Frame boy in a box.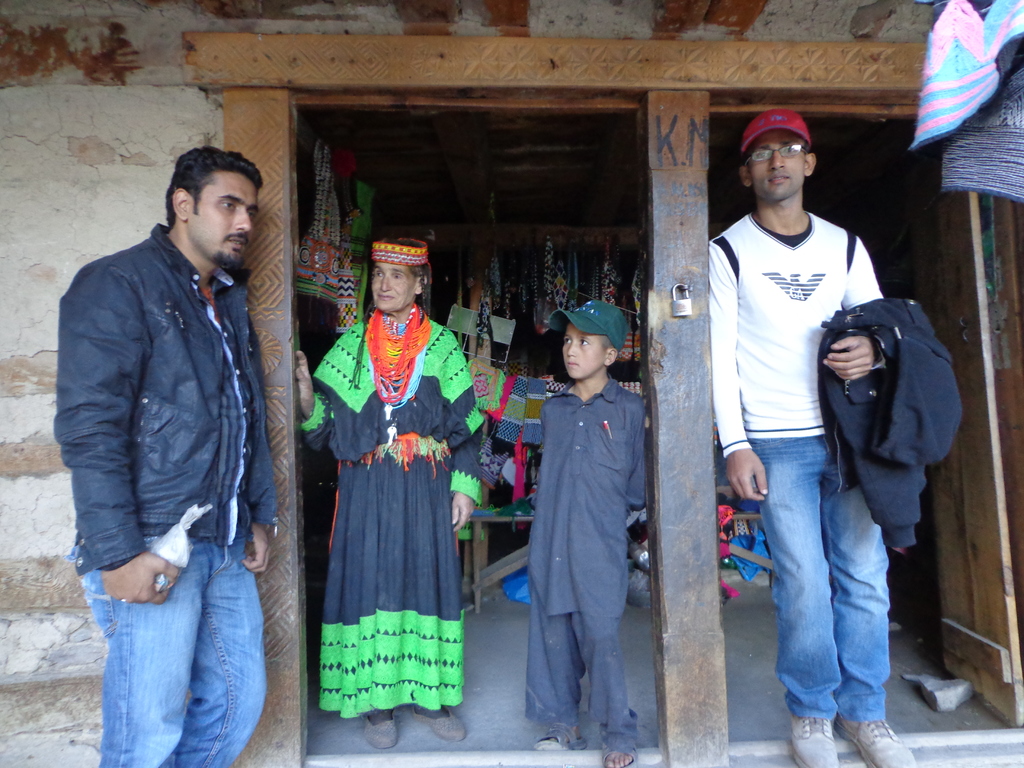
locate(686, 143, 931, 744).
